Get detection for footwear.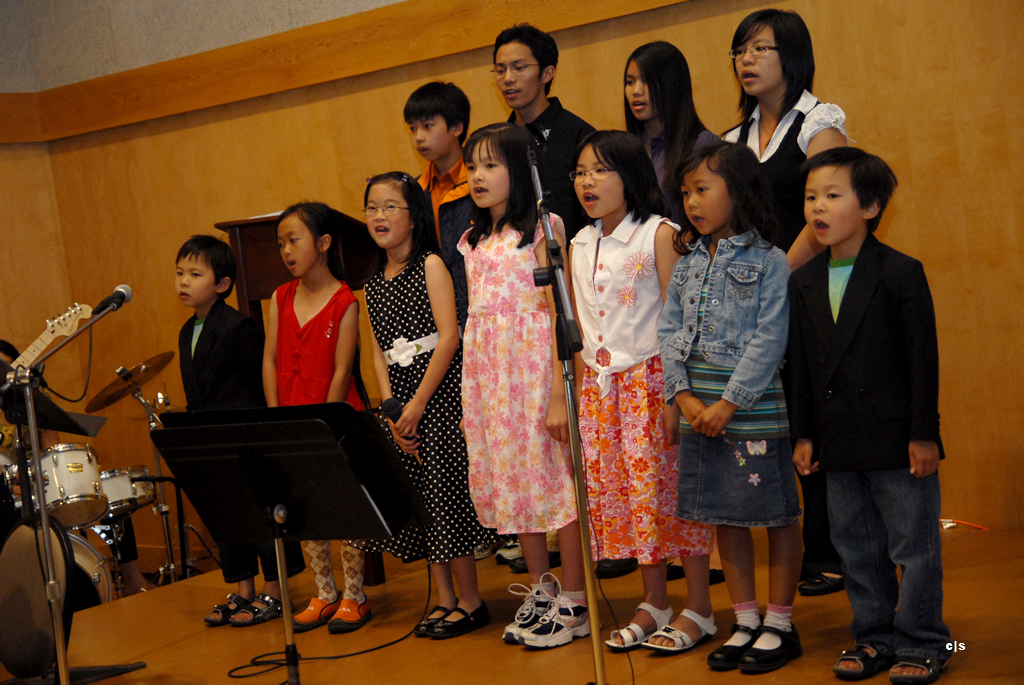
Detection: bbox=(708, 612, 761, 672).
